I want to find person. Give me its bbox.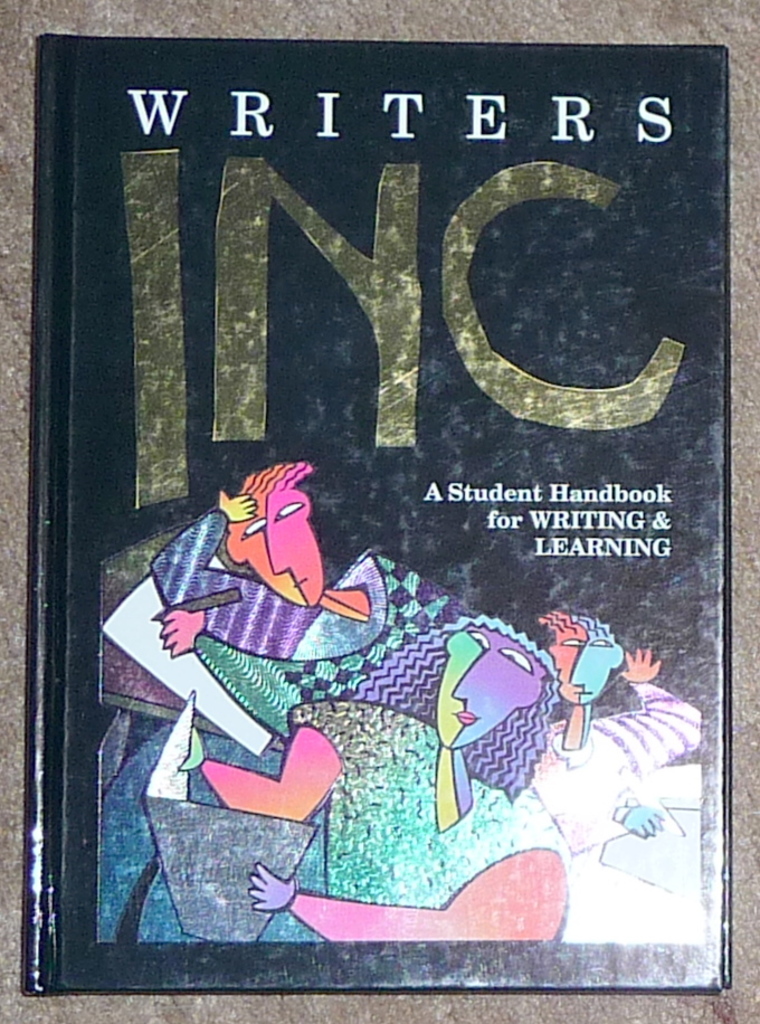
[203,617,563,941].
